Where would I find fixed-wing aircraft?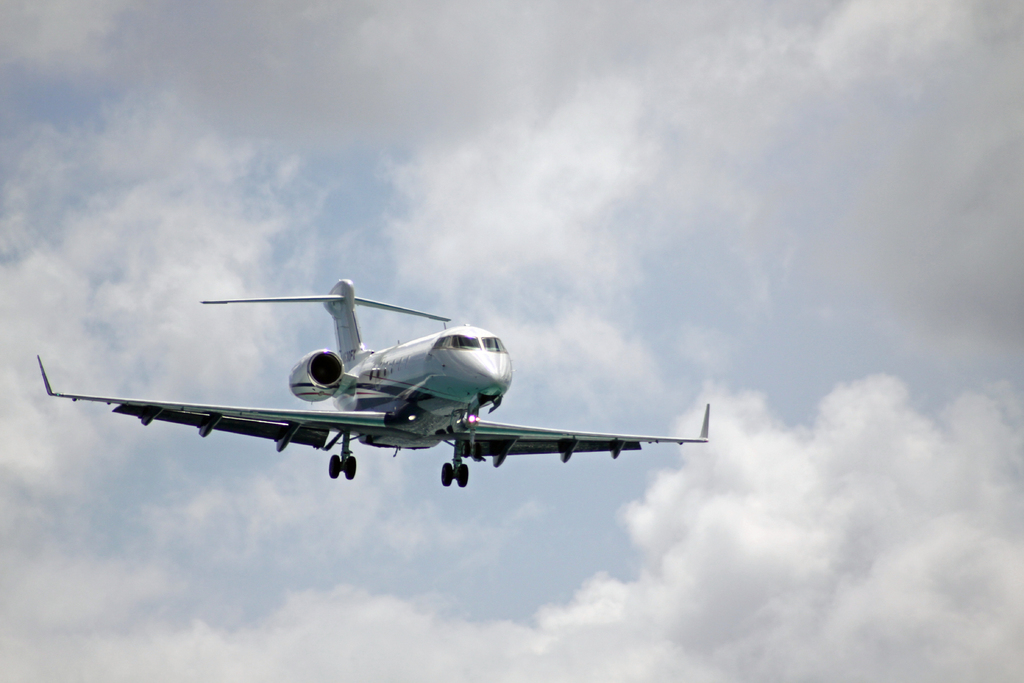
At box(37, 274, 712, 488).
